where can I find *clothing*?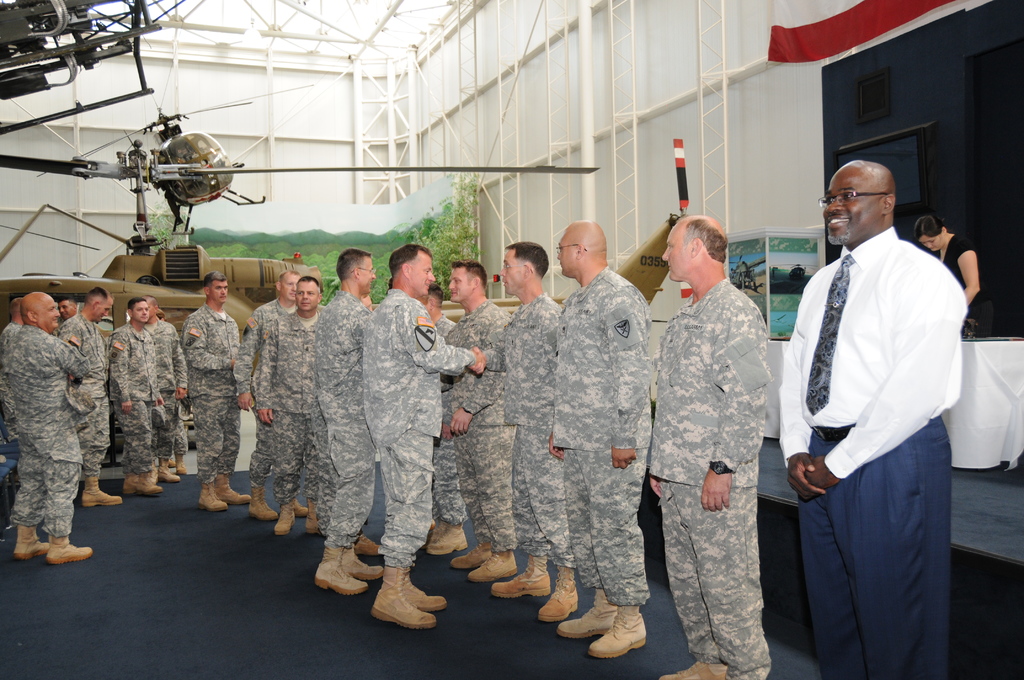
You can find it at (x1=64, y1=313, x2=115, y2=476).
